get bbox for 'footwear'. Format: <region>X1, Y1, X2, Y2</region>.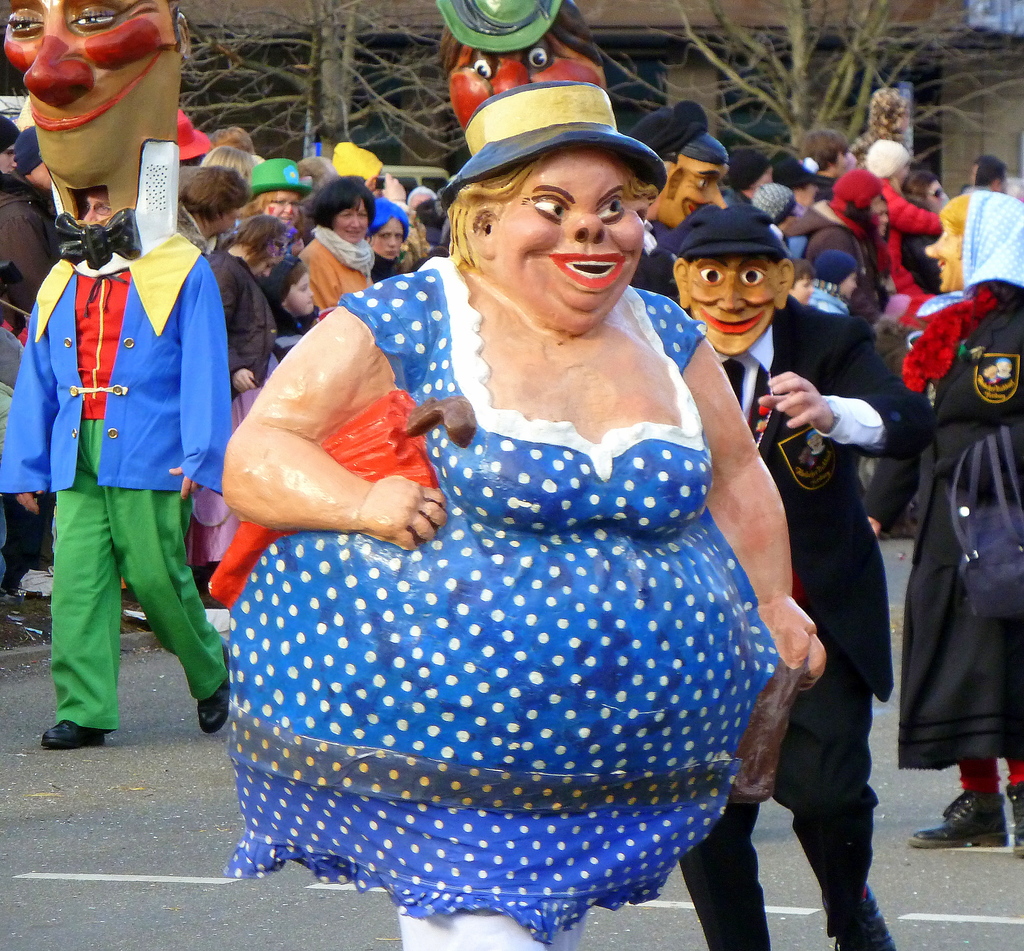
<region>122, 607, 151, 632</region>.
